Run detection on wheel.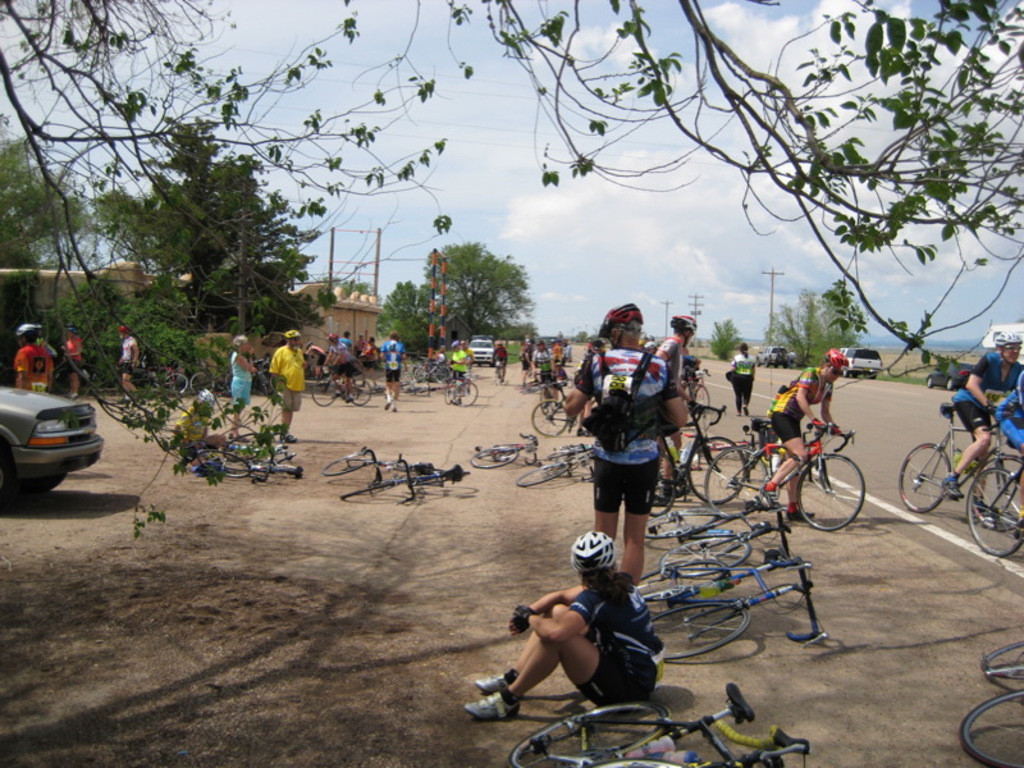
Result: box=[641, 442, 675, 516].
